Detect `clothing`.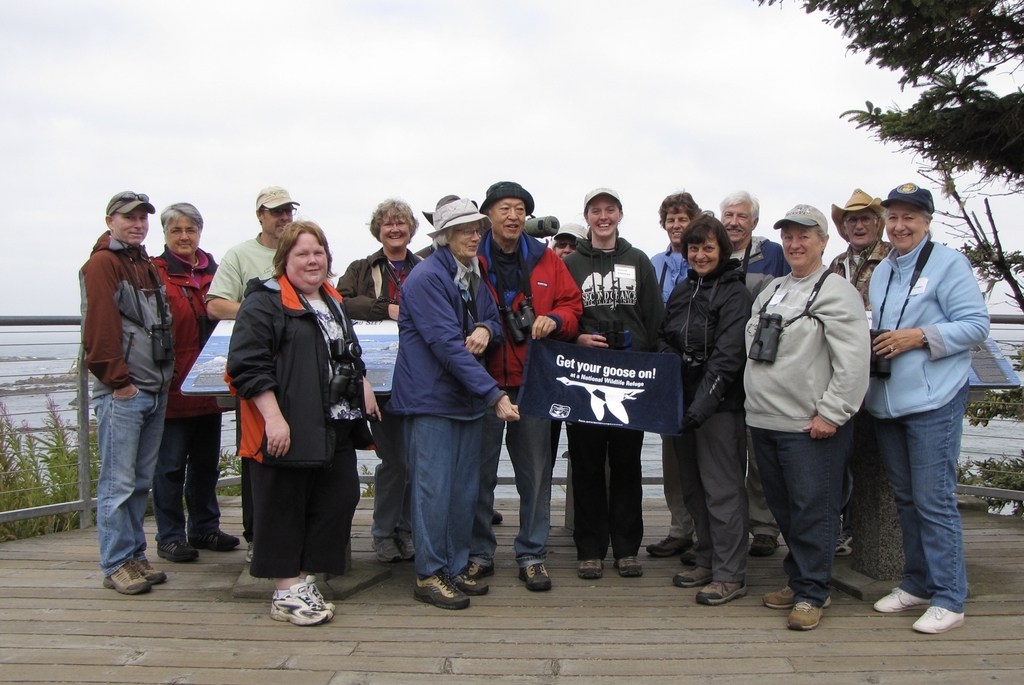
Detected at {"x1": 565, "y1": 232, "x2": 665, "y2": 559}.
